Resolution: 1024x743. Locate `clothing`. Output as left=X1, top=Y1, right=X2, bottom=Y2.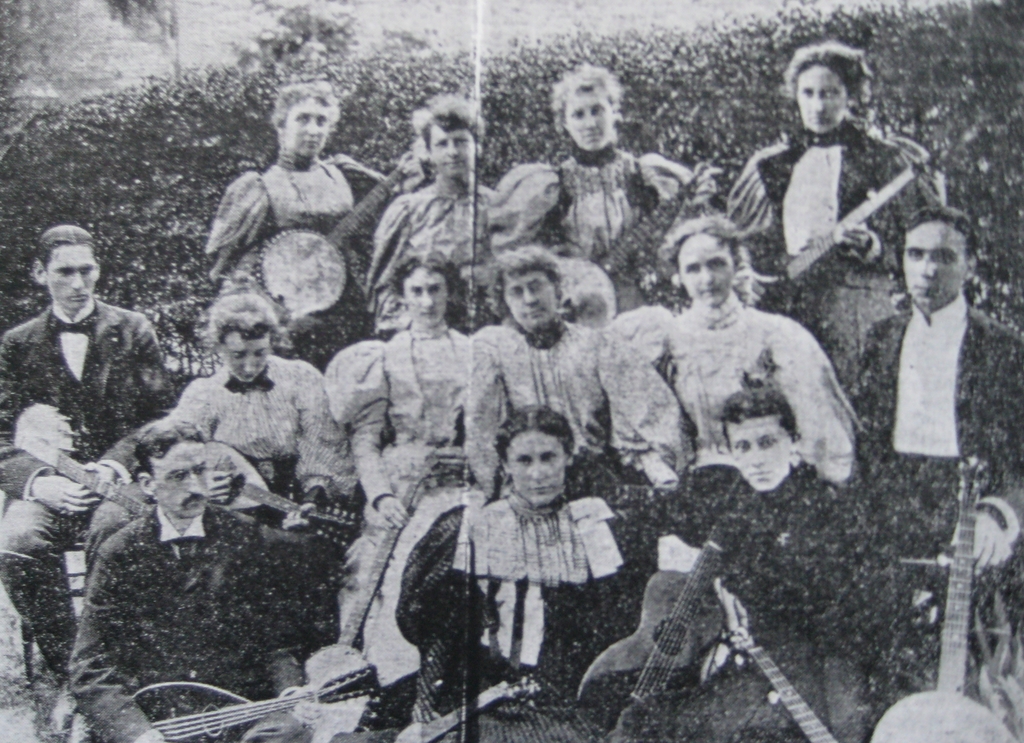
left=467, top=321, right=608, bottom=502.
